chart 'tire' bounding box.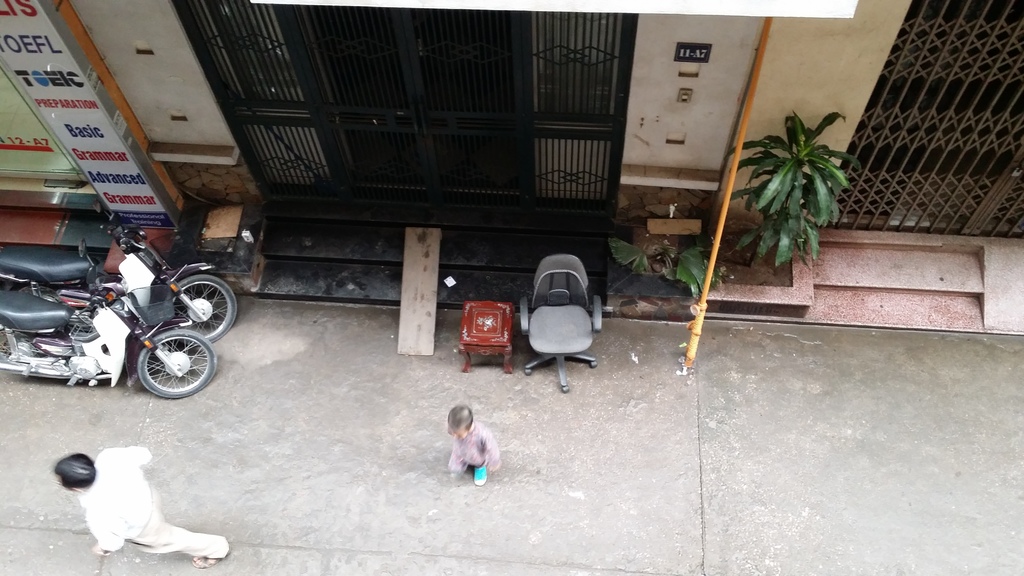
Charted: 134/327/217/401.
